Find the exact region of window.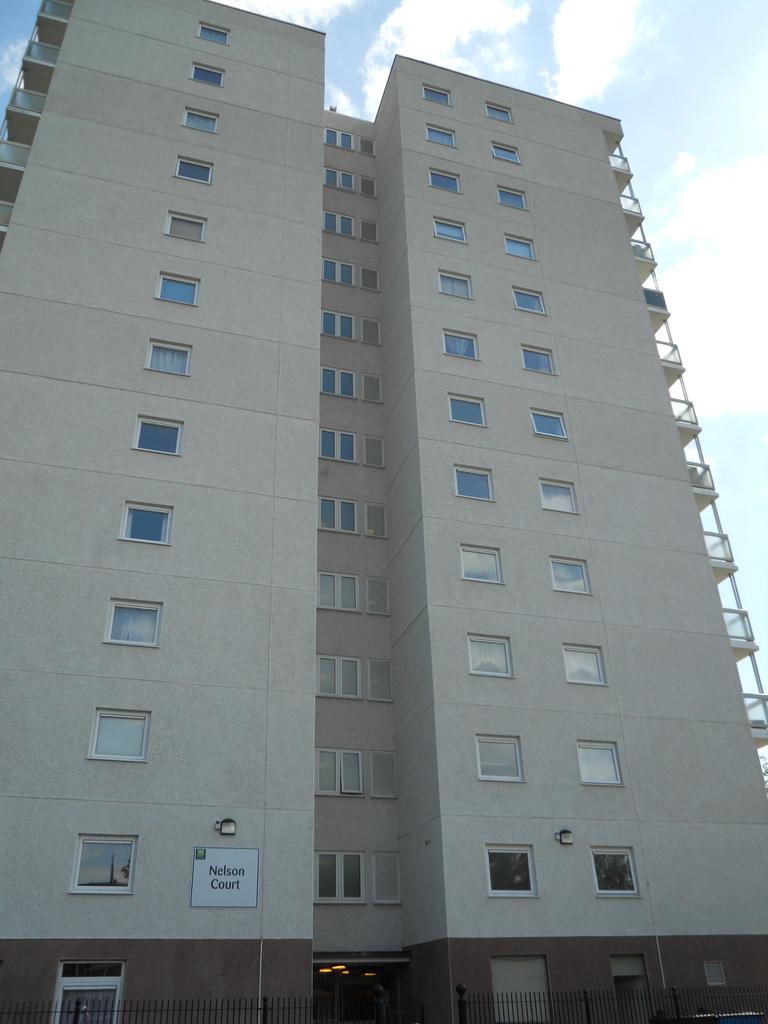
Exact region: box=[466, 633, 513, 676].
